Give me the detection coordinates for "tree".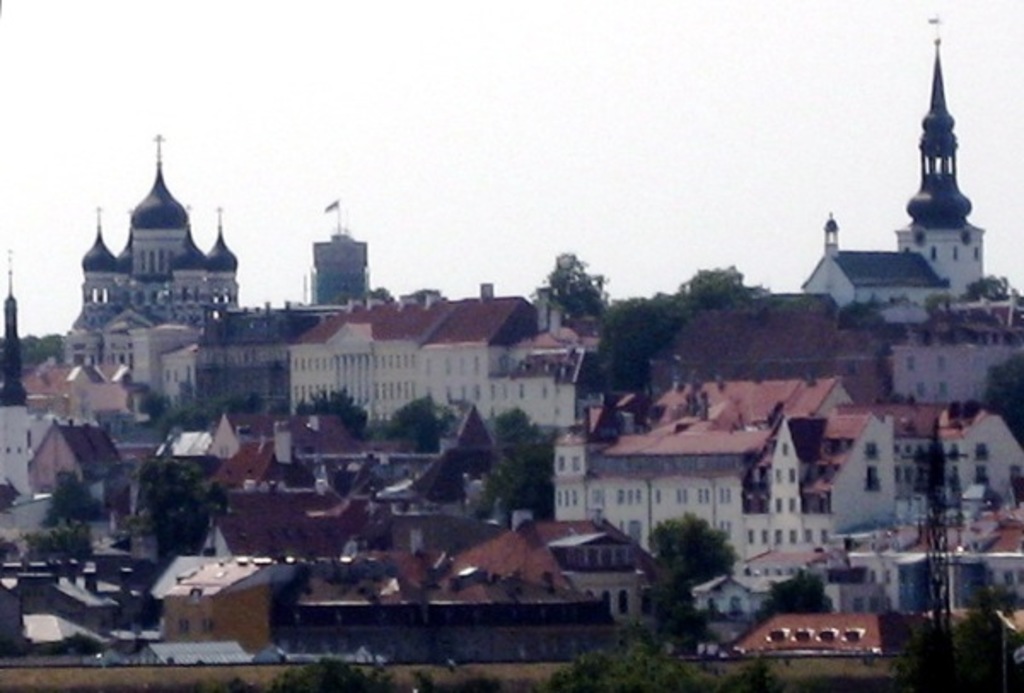
bbox=[287, 393, 386, 449].
